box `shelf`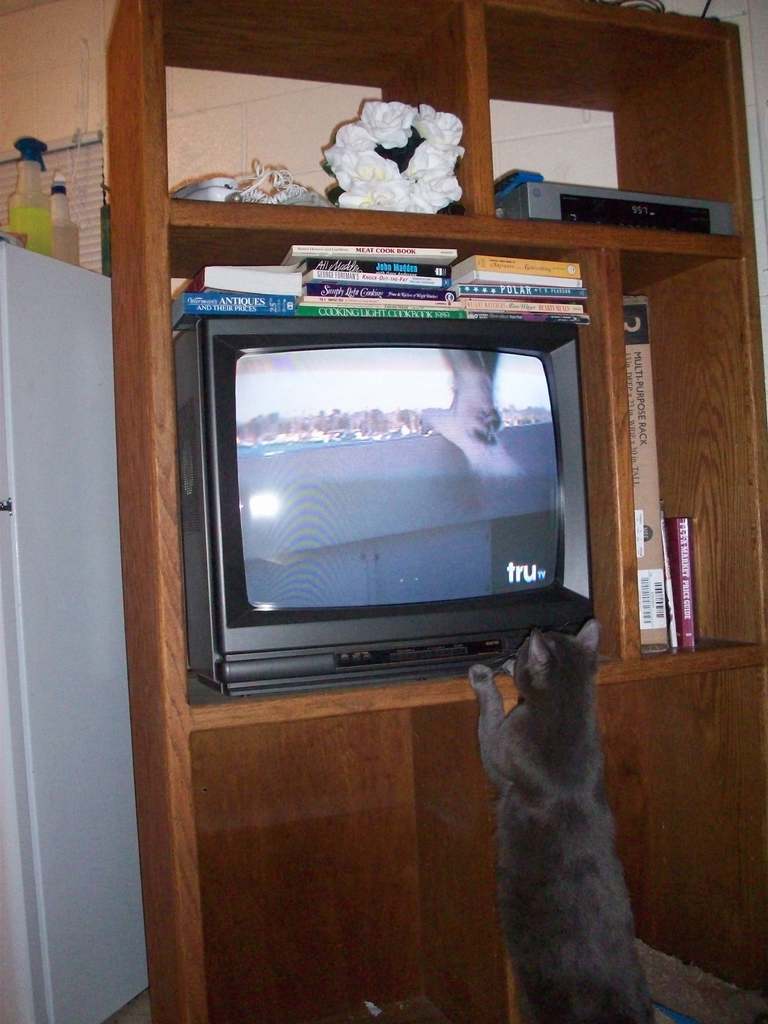
box(607, 273, 755, 661)
